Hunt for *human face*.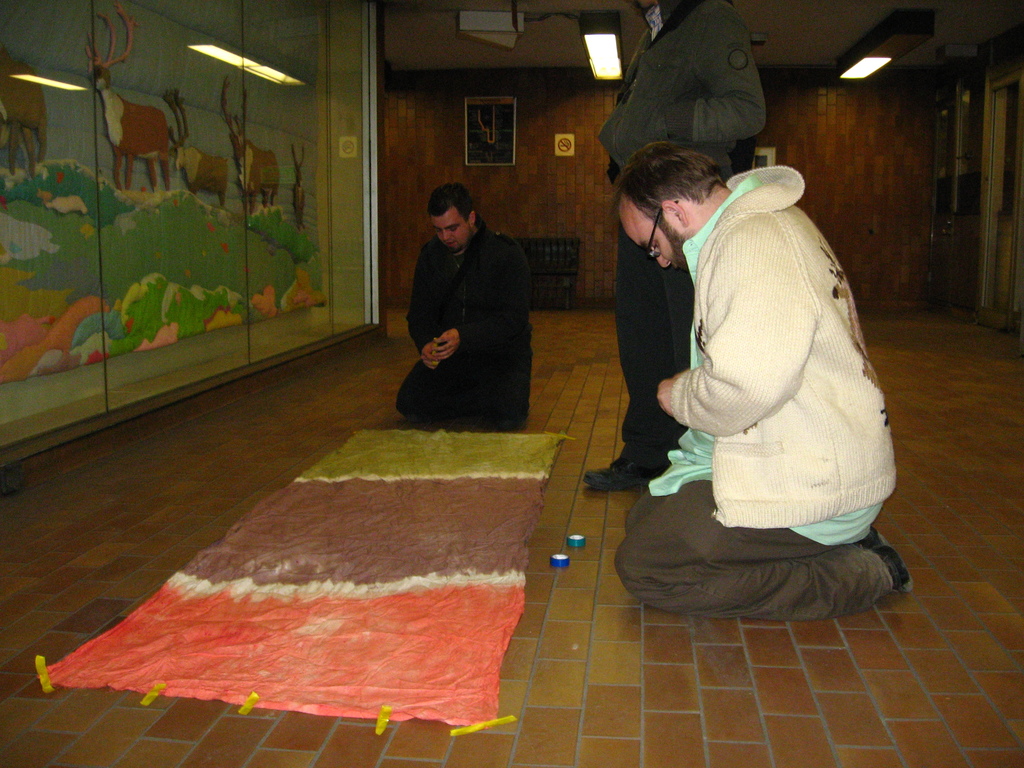
Hunted down at {"left": 431, "top": 206, "right": 468, "bottom": 250}.
